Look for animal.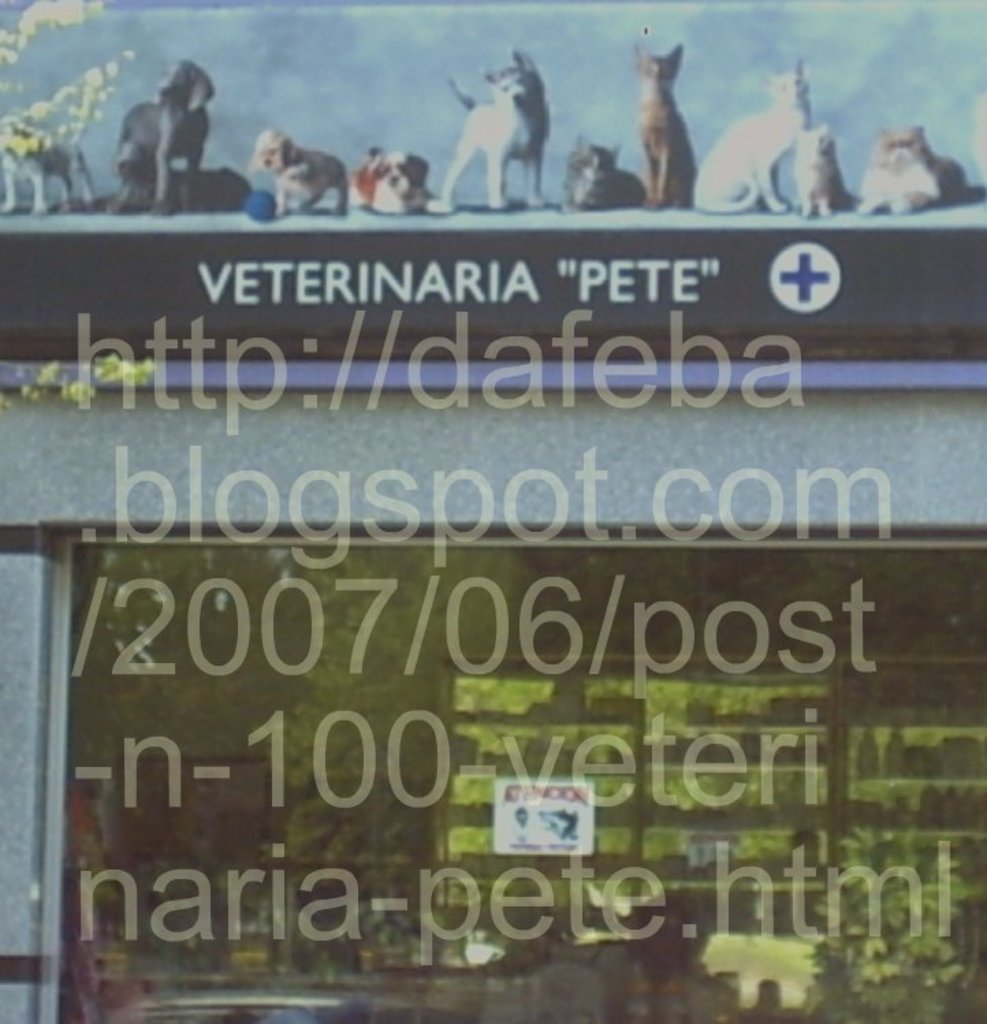
Found: bbox(632, 38, 697, 208).
